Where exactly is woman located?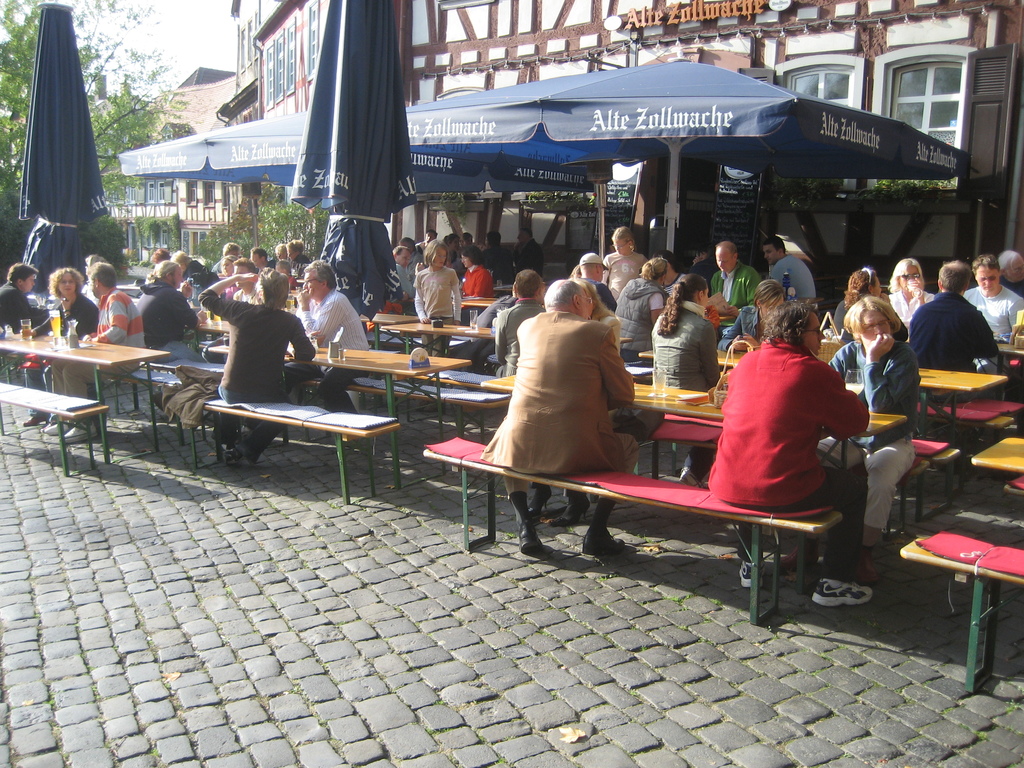
Its bounding box is [x1=17, y1=265, x2=100, y2=429].
